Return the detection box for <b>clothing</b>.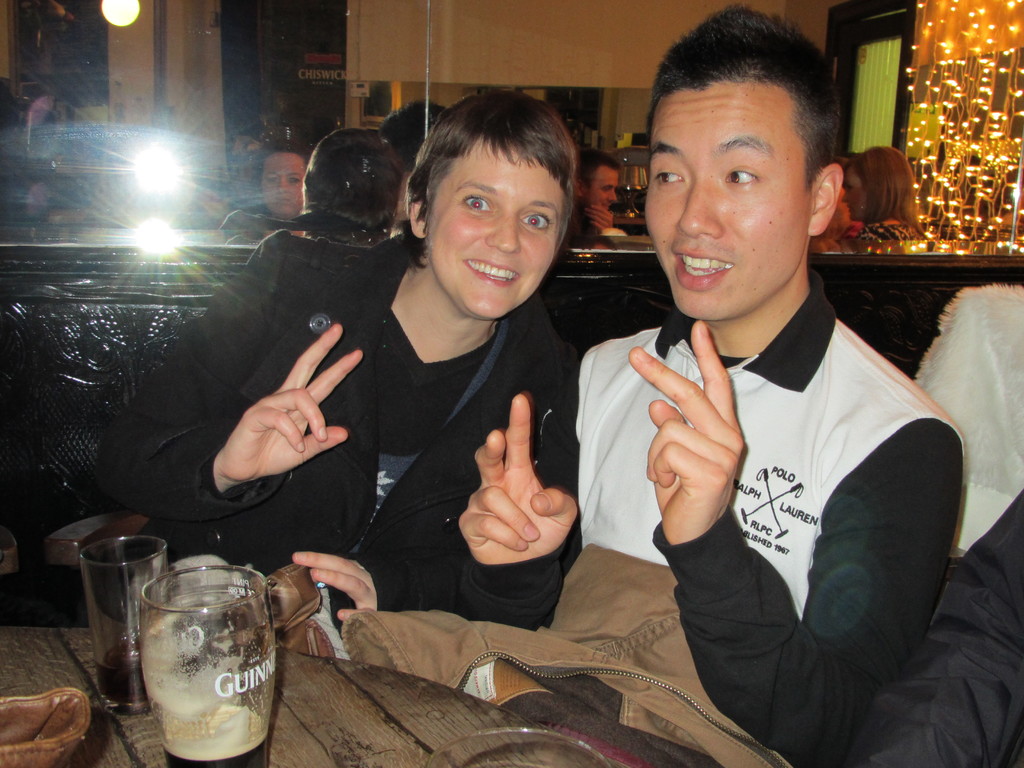
(left=498, top=136, right=963, bottom=752).
